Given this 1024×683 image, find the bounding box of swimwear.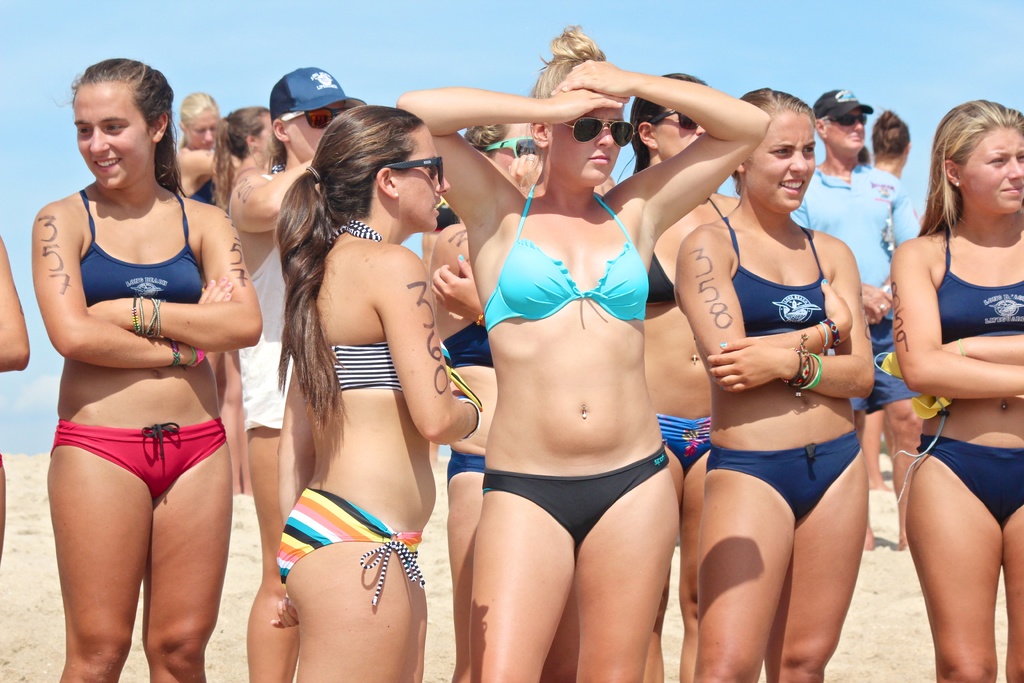
bbox=[723, 215, 828, 339].
